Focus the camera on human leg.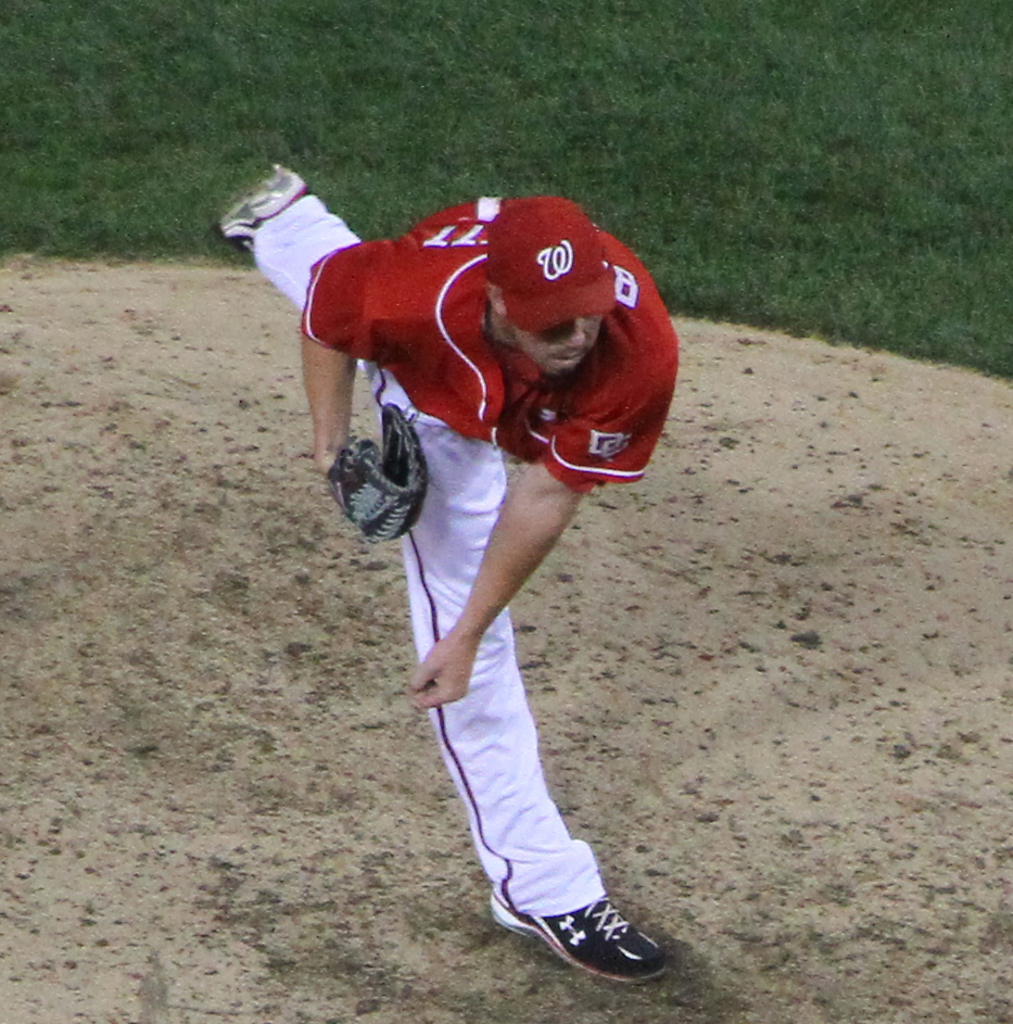
Focus region: 216, 165, 410, 416.
